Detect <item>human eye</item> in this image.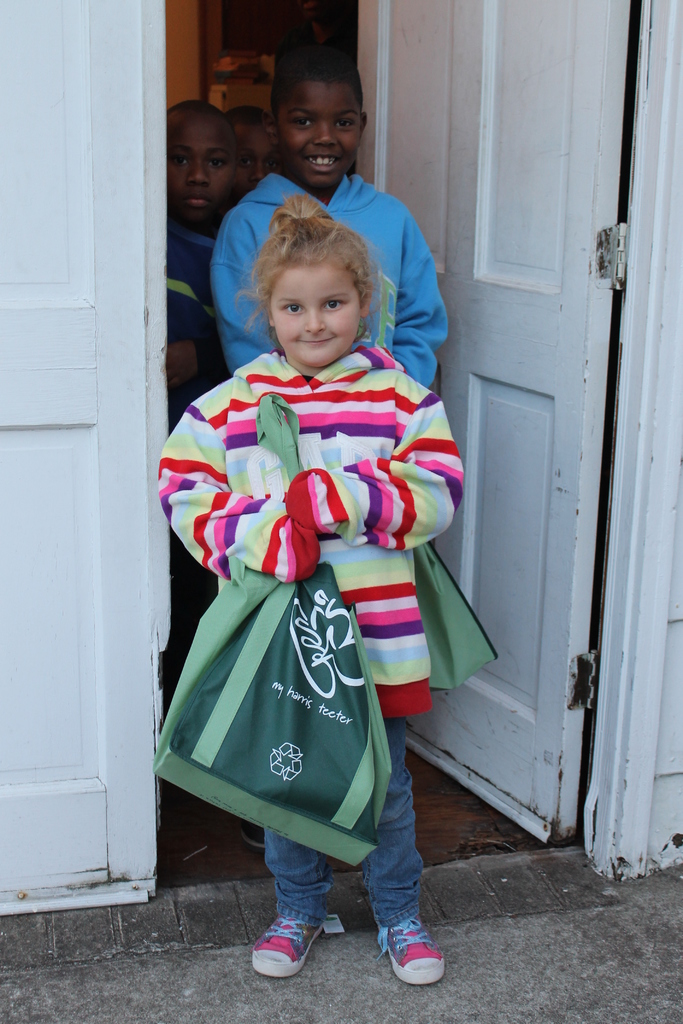
Detection: [left=206, top=154, right=231, bottom=173].
